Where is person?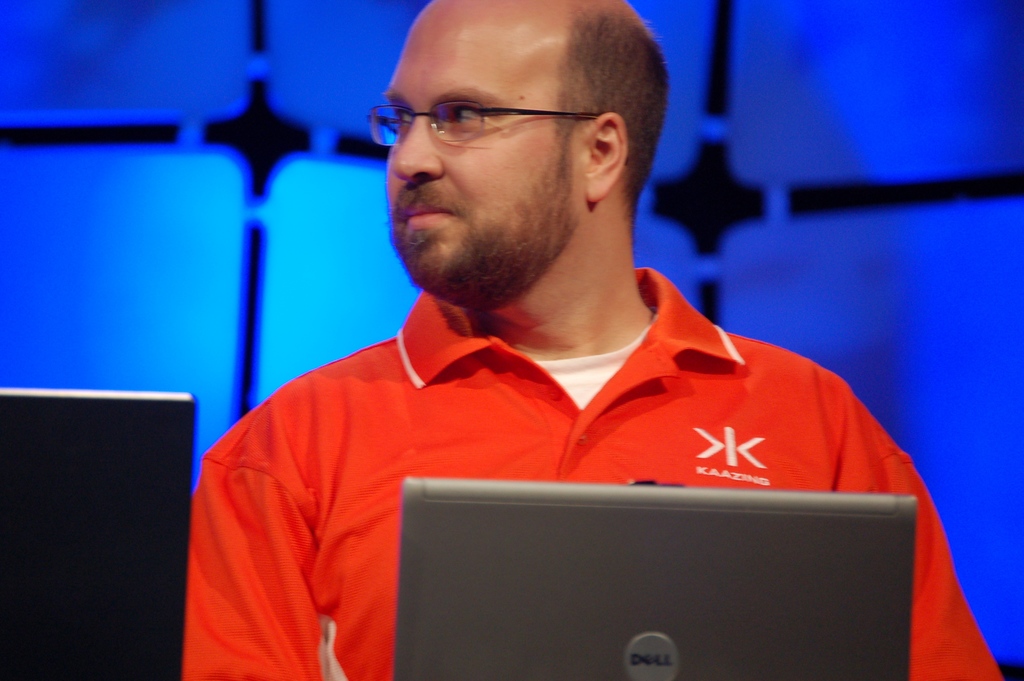
x1=191, y1=21, x2=916, y2=662.
